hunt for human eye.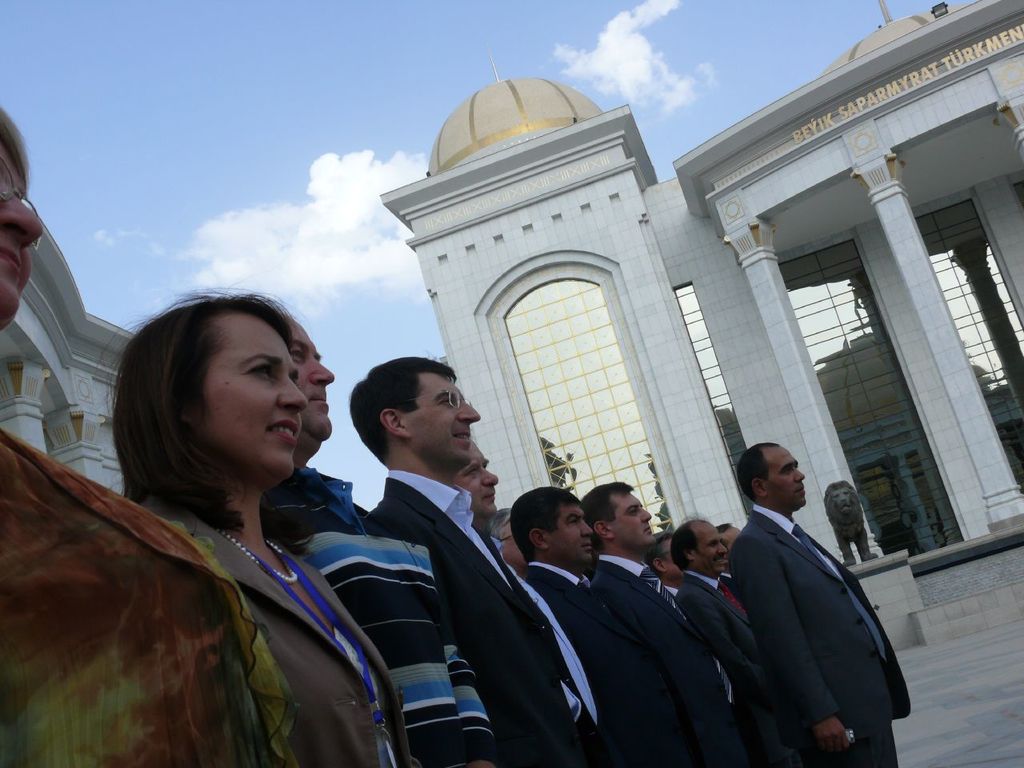
Hunted down at detection(438, 393, 454, 406).
